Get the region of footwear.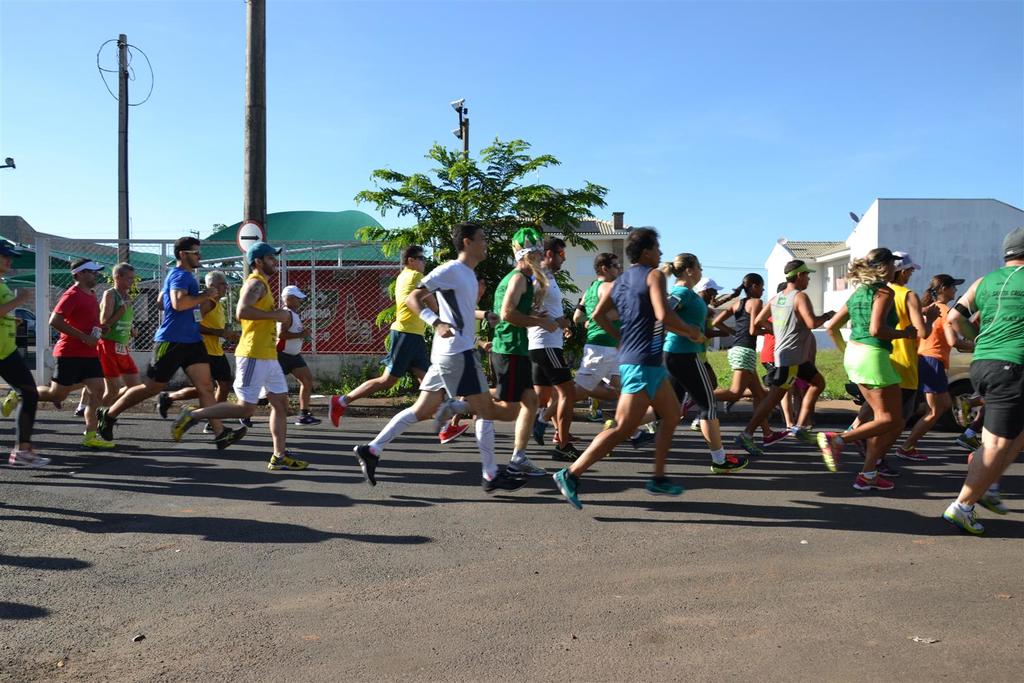
532, 412, 546, 445.
